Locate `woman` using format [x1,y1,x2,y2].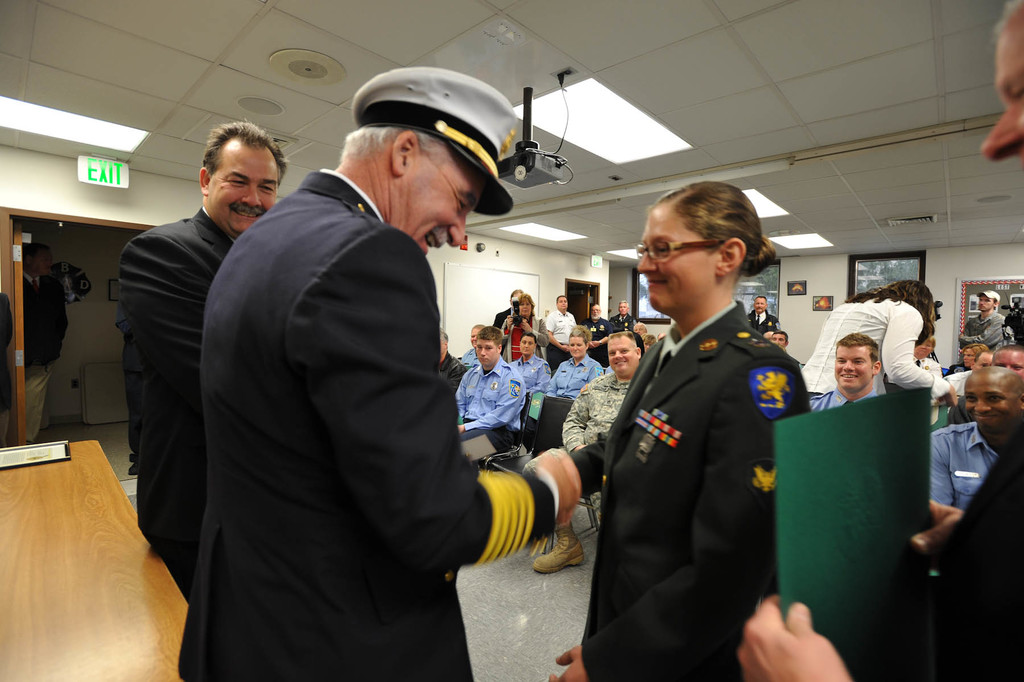
[797,278,960,410].
